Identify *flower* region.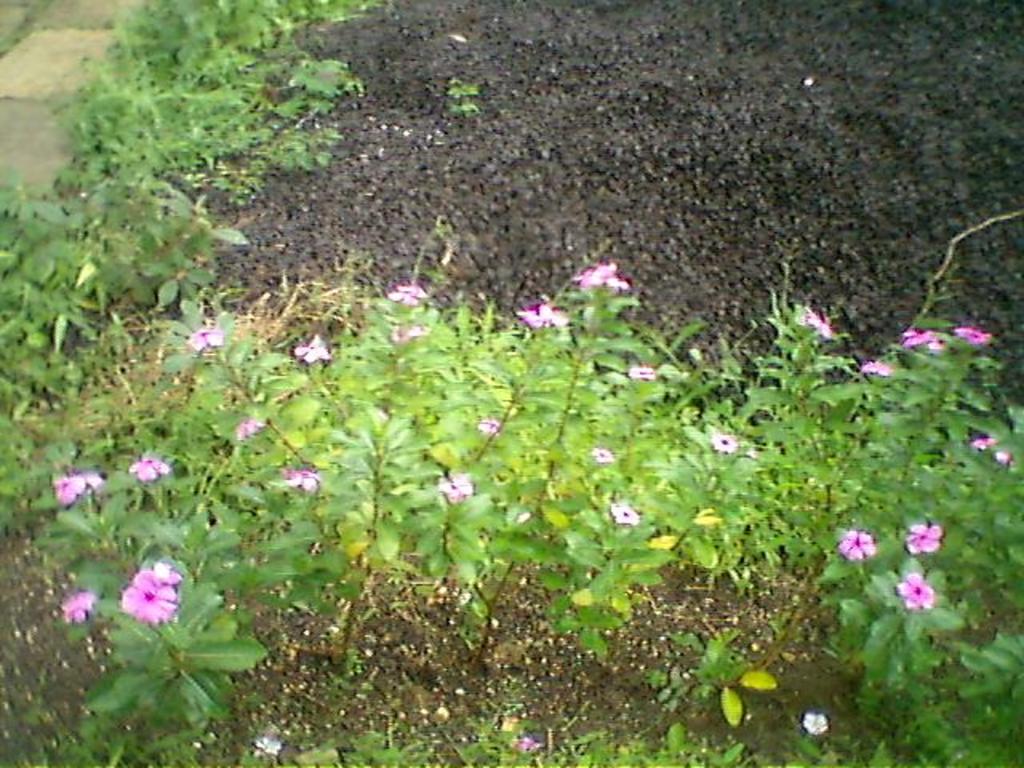
Region: 587:442:611:461.
